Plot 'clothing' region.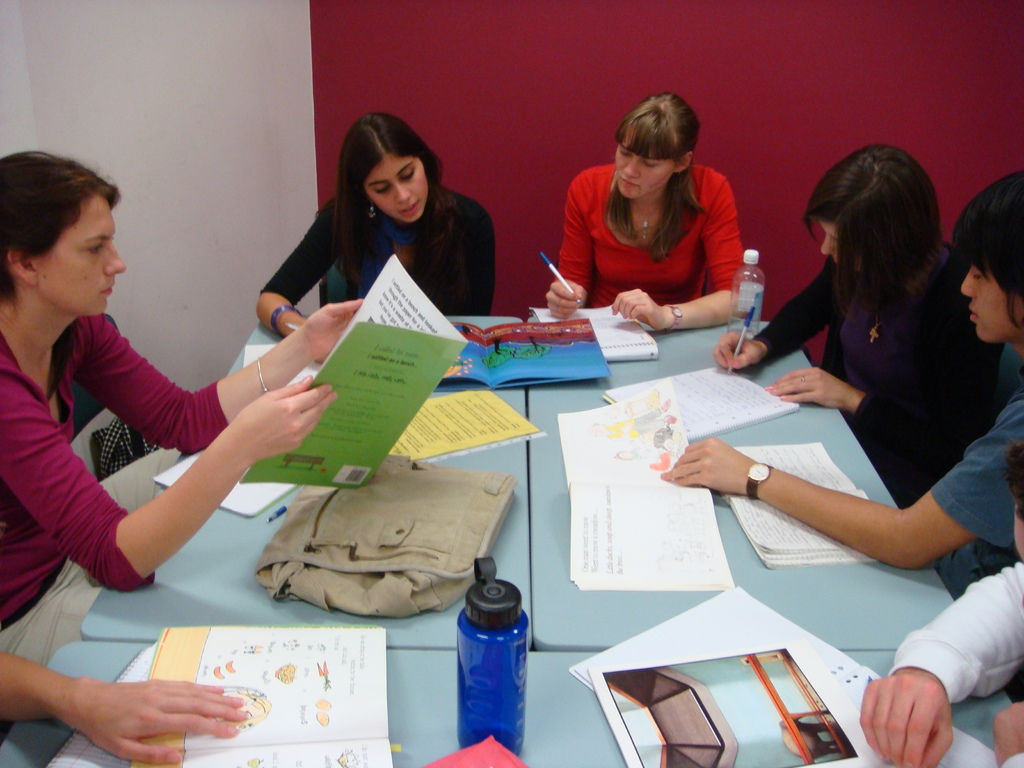
Plotted at crop(893, 555, 1023, 767).
